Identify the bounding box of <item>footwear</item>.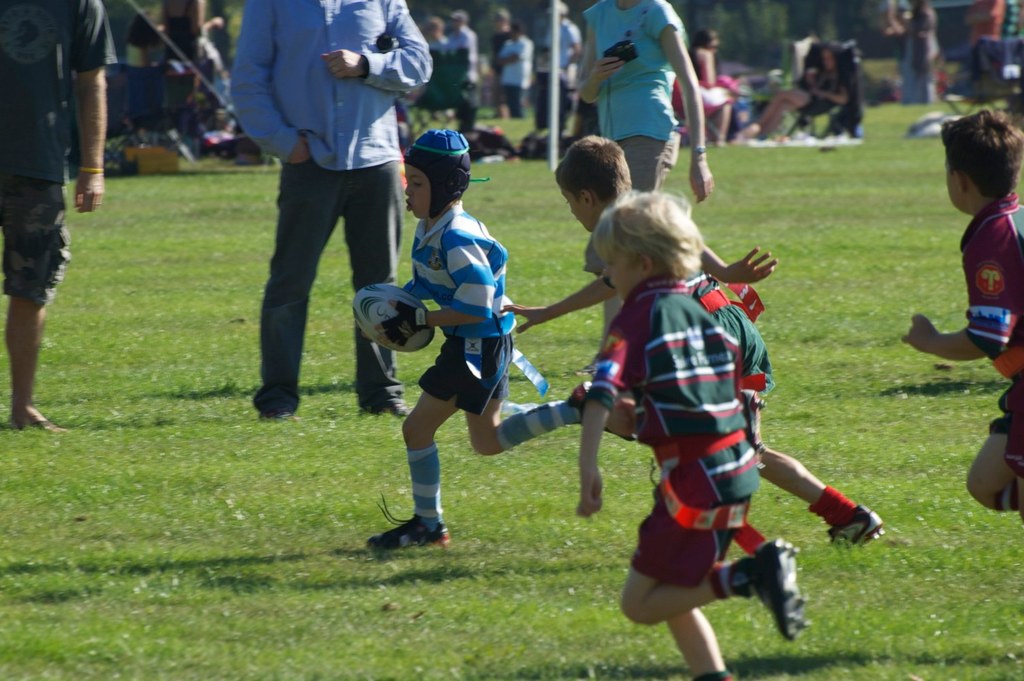
rect(752, 535, 810, 643).
